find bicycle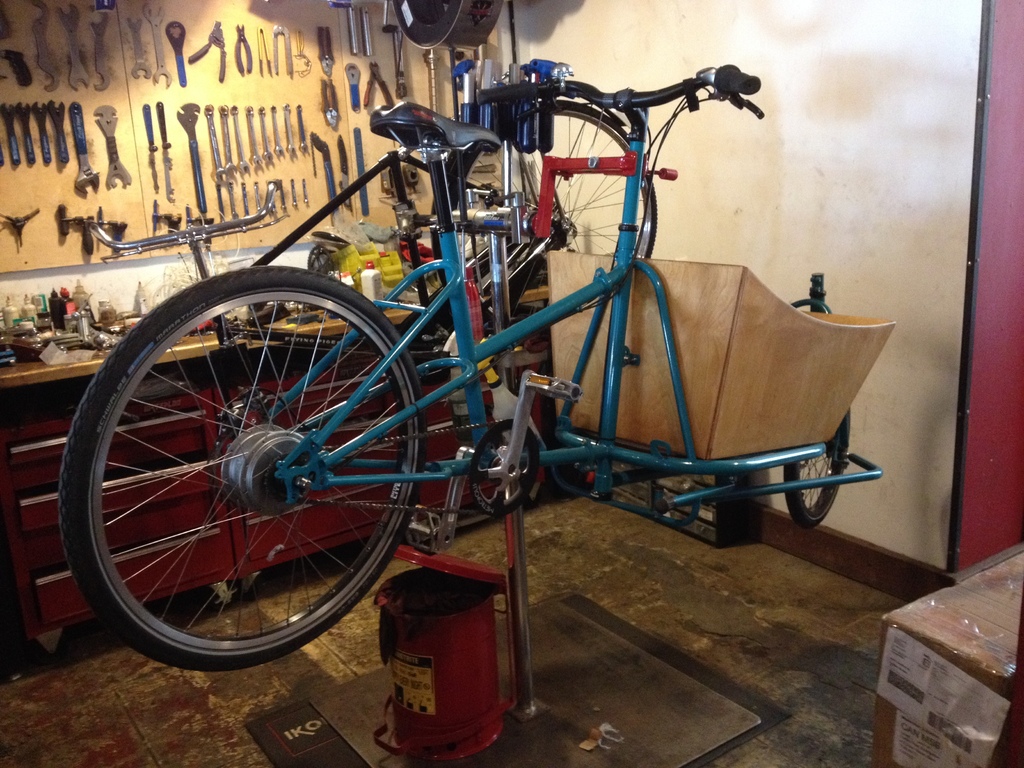
{"x1": 60, "y1": 66, "x2": 895, "y2": 708}
